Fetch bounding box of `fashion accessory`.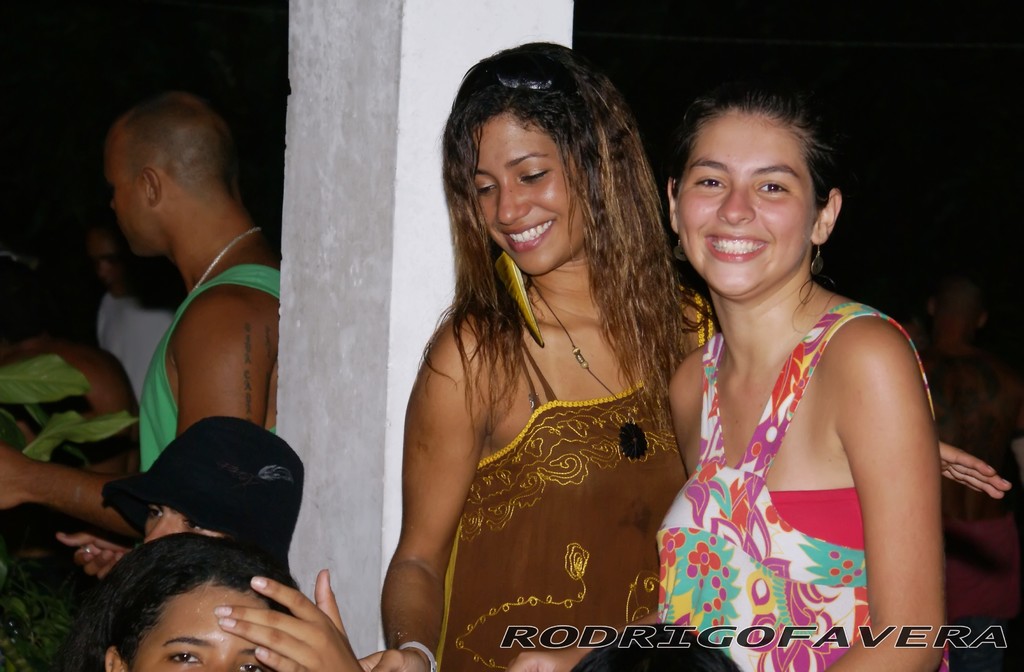
Bbox: 187,228,260,297.
